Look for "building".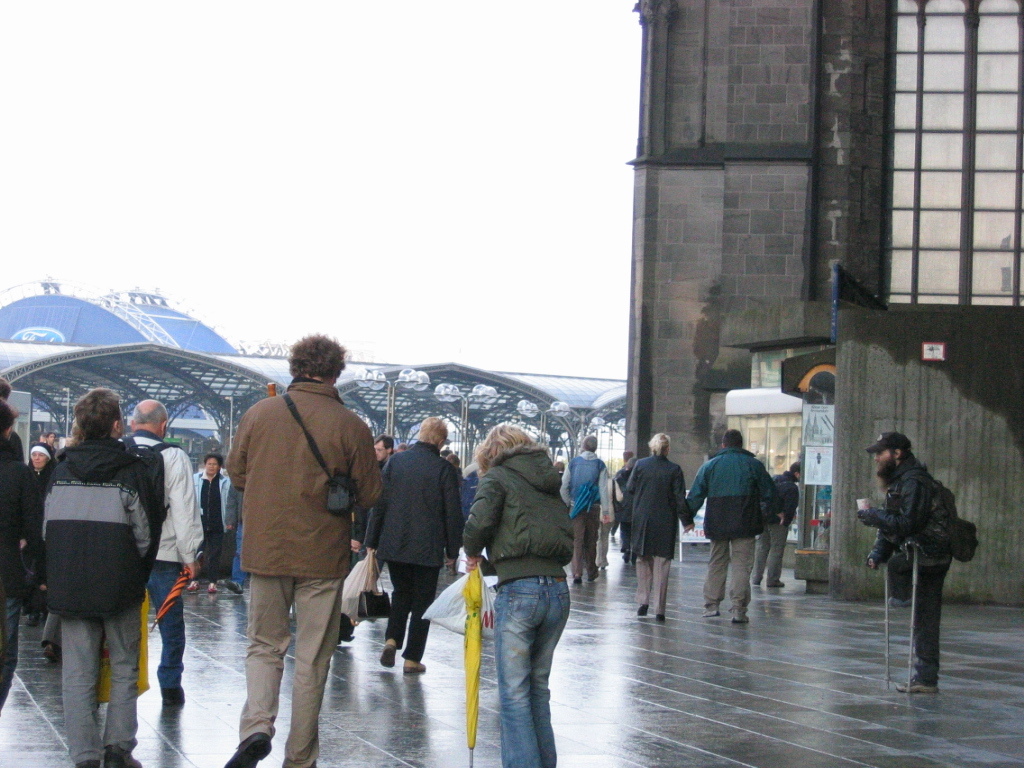
Found: pyautogui.locateOnScreen(0, 276, 235, 349).
